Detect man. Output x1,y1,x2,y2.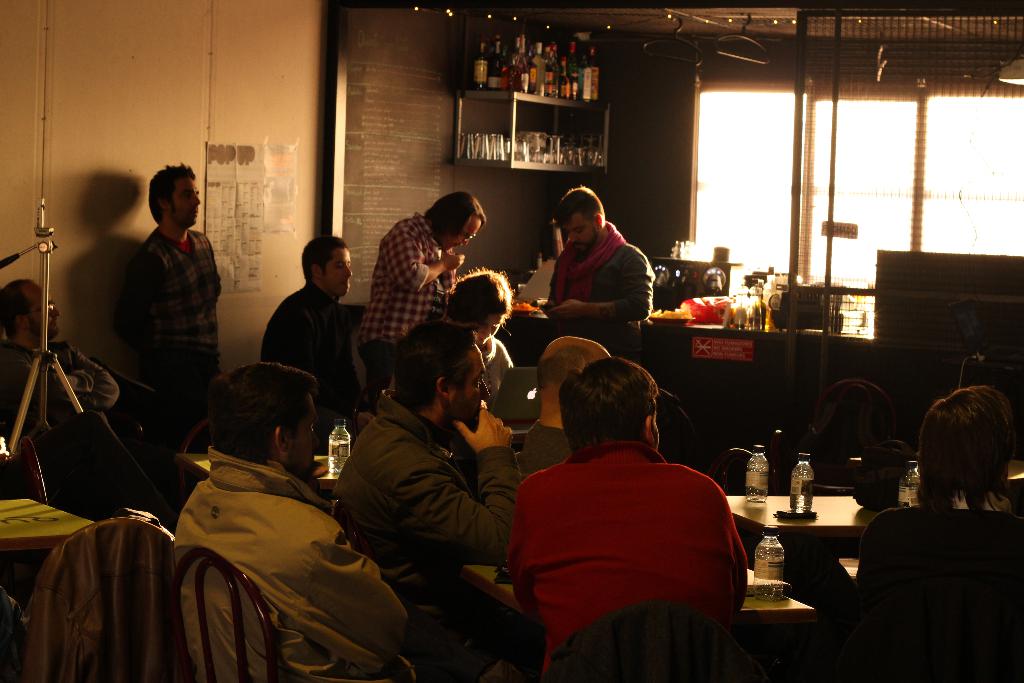
500,358,746,682.
